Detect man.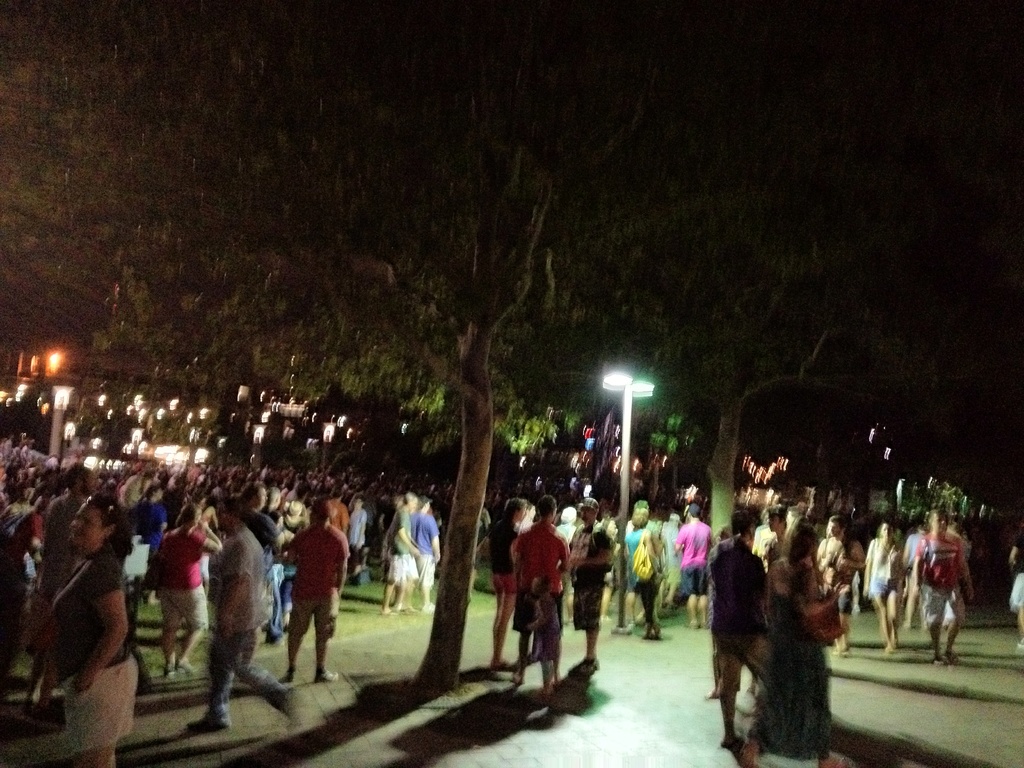
Detected at 567, 497, 620, 680.
